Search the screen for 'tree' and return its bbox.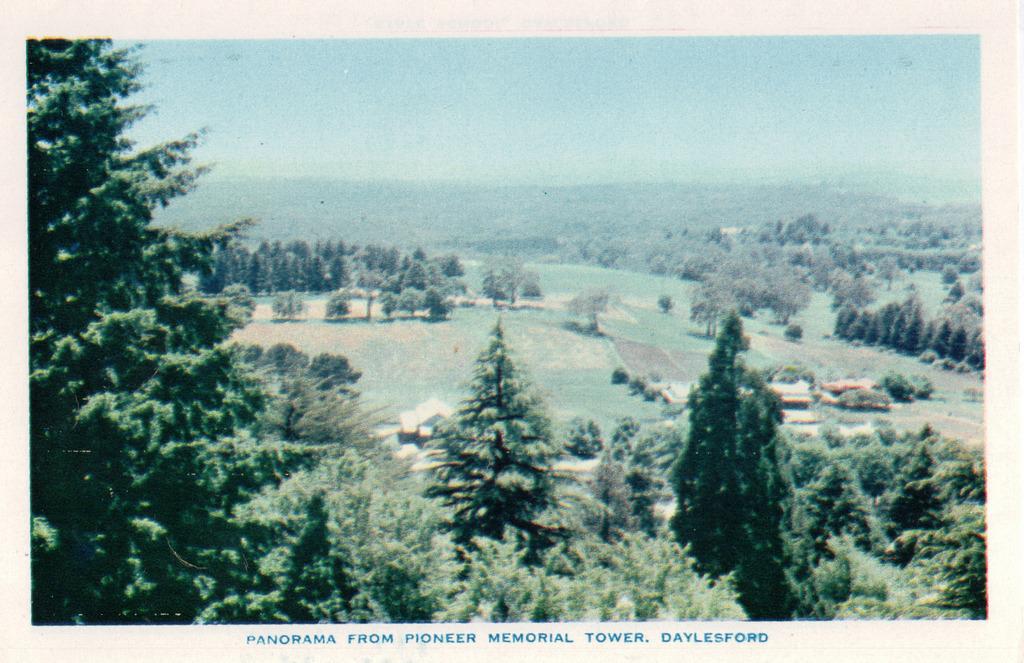
Found: <region>825, 286, 991, 374</region>.
